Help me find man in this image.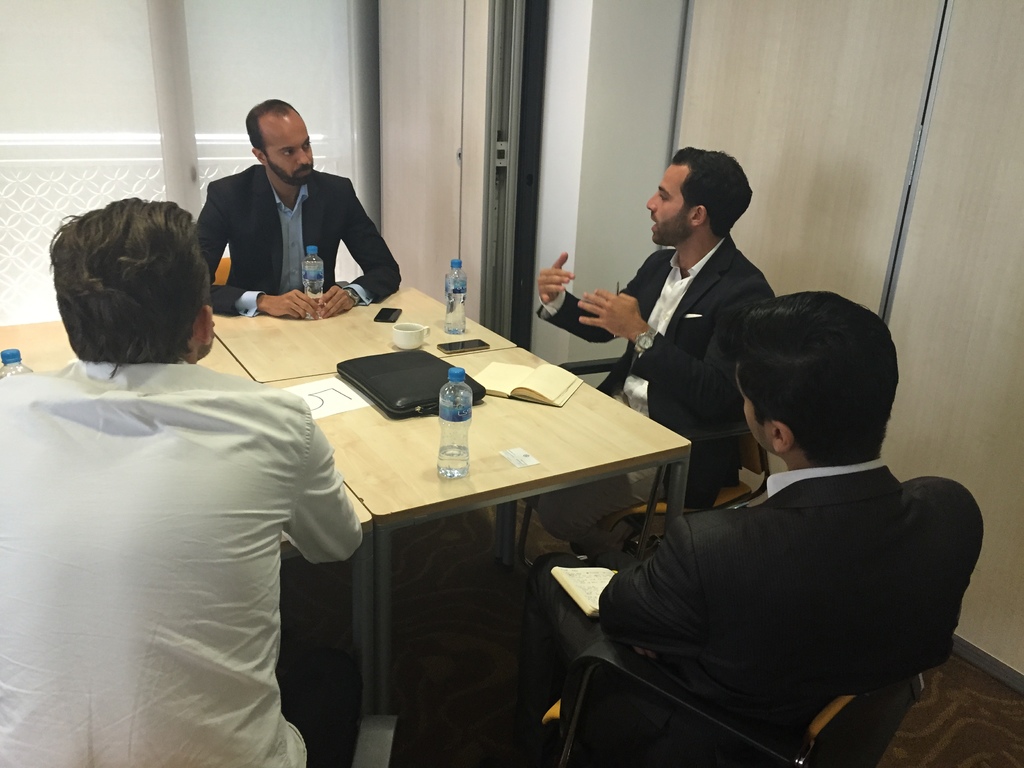
Found it: 195:102:403:320.
